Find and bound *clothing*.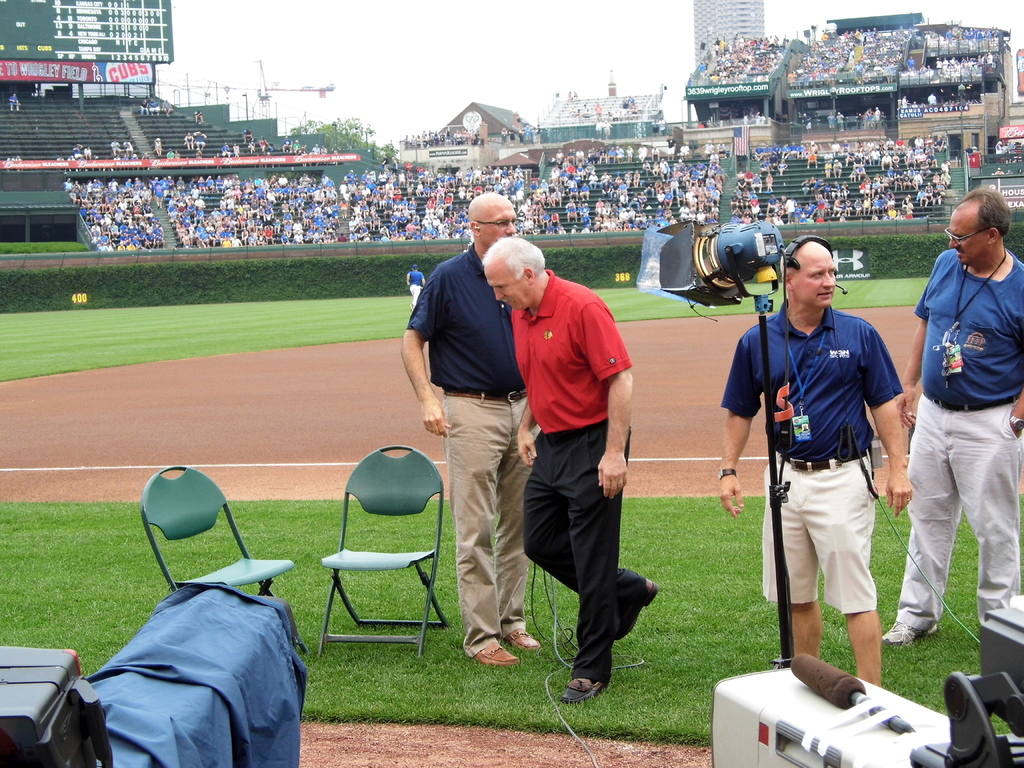
Bound: BBox(509, 130, 516, 140).
